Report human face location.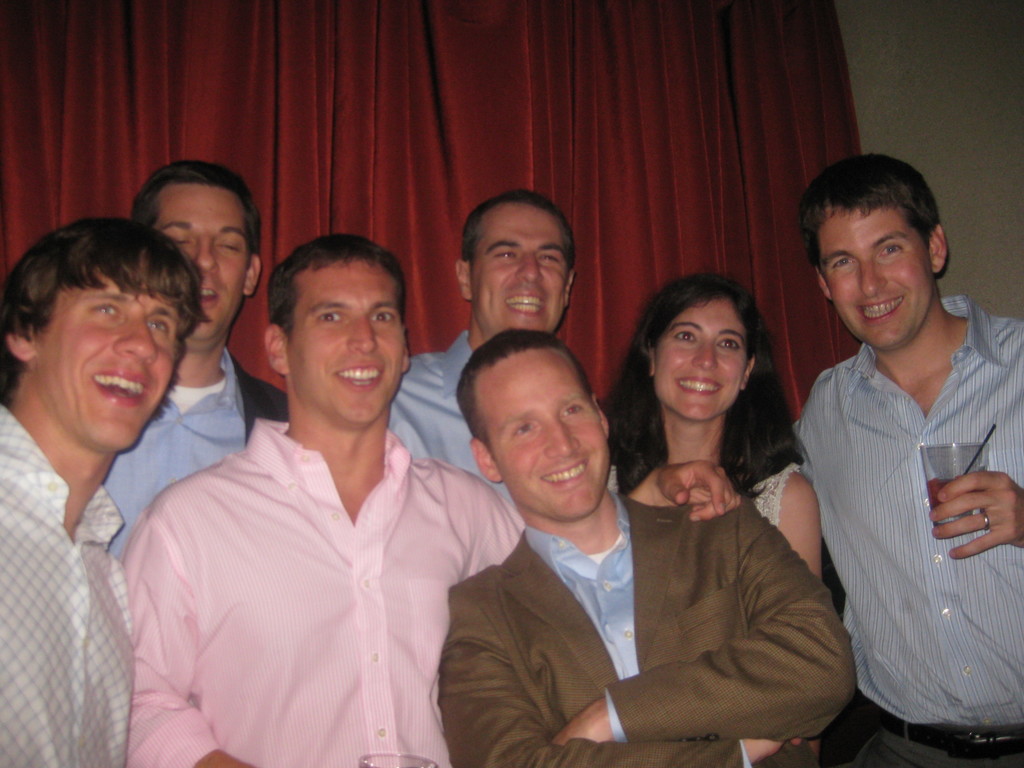
Report: locate(289, 266, 401, 426).
